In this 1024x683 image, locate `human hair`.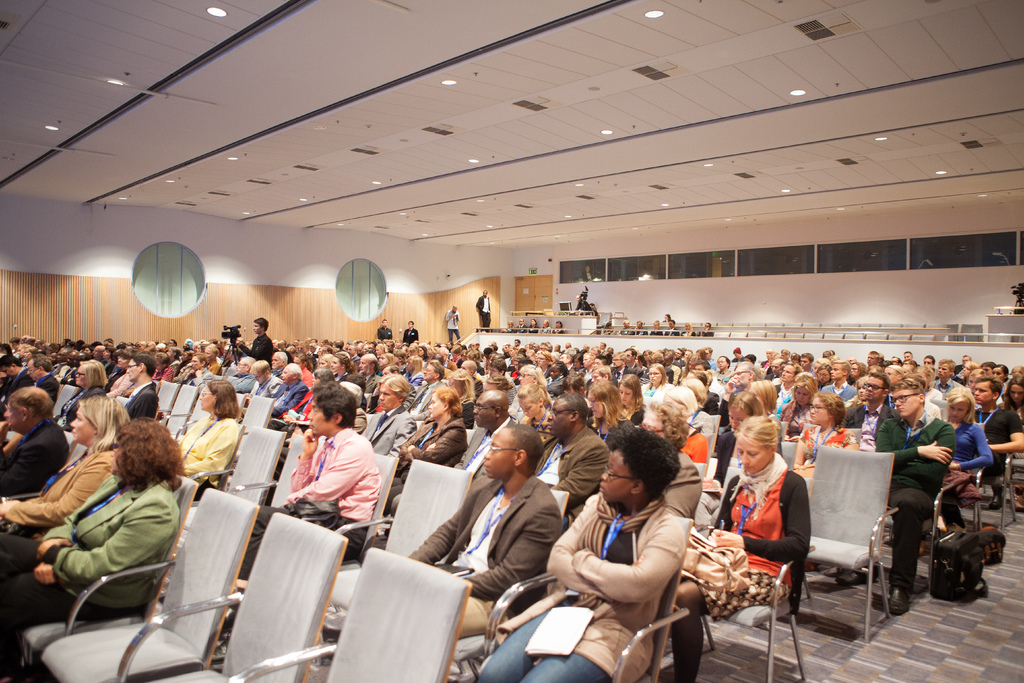
Bounding box: x1=596 y1=416 x2=680 y2=501.
